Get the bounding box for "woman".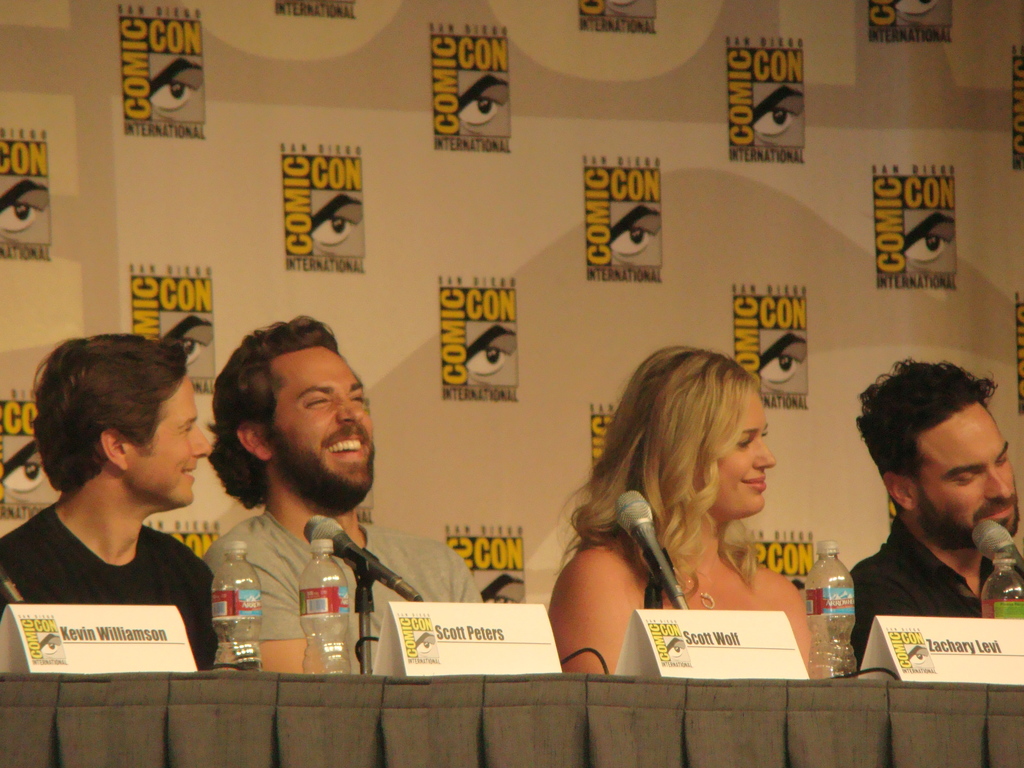
left=538, top=337, right=849, bottom=678.
